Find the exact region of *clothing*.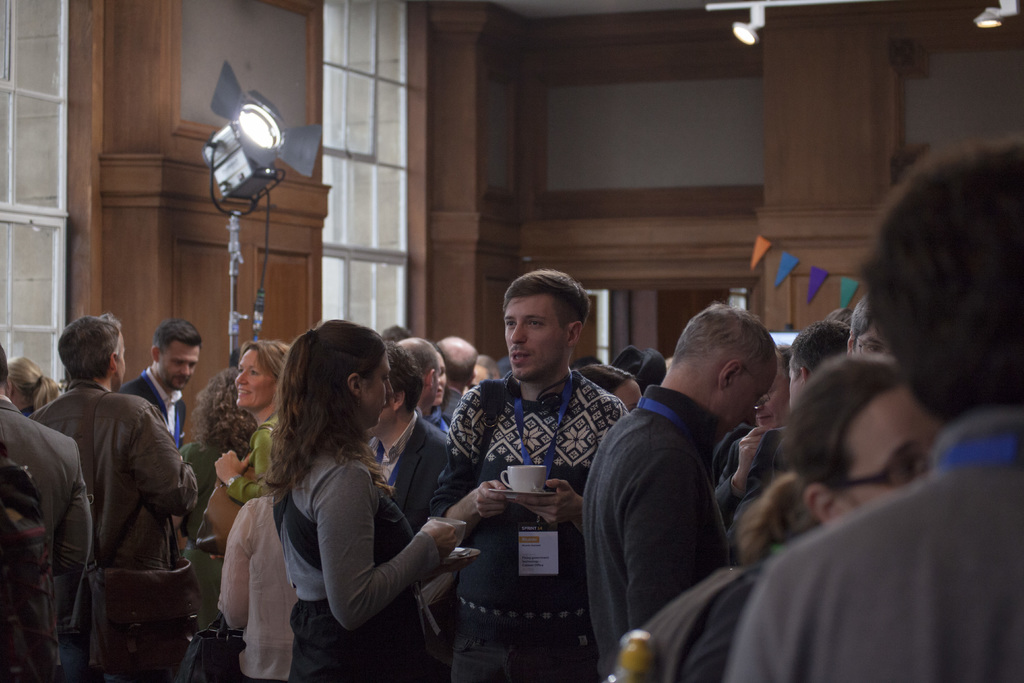
Exact region: pyautogui.locateOnScreen(282, 437, 448, 678).
